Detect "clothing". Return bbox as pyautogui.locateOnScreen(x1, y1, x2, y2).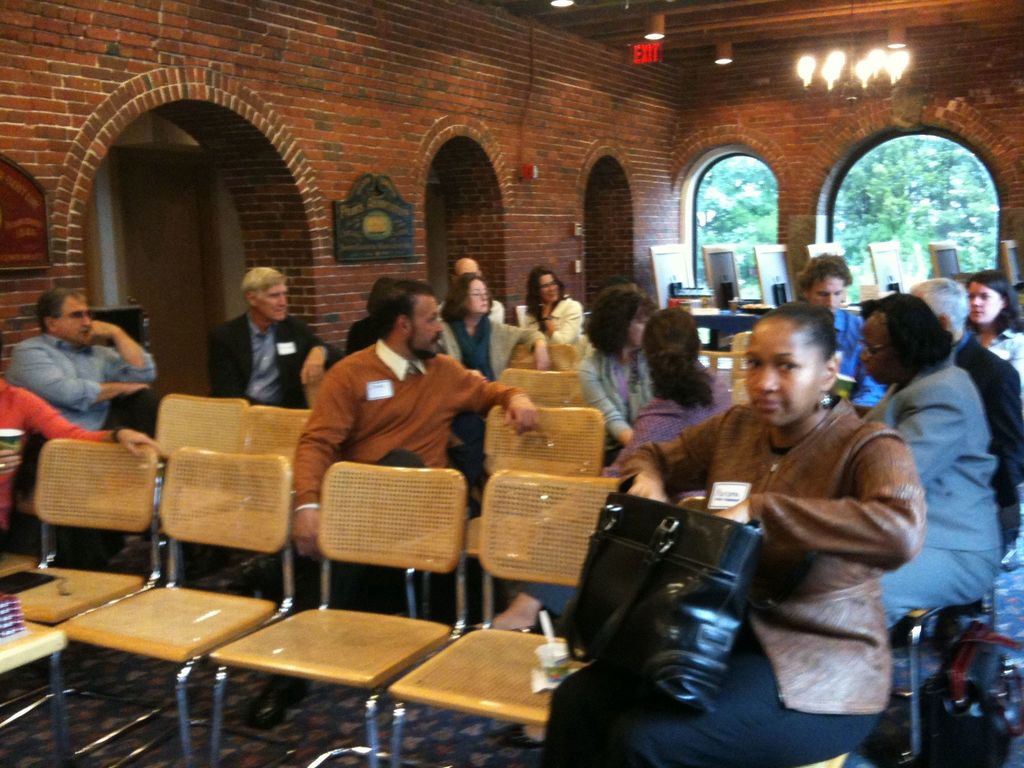
pyautogui.locateOnScreen(11, 327, 157, 438).
